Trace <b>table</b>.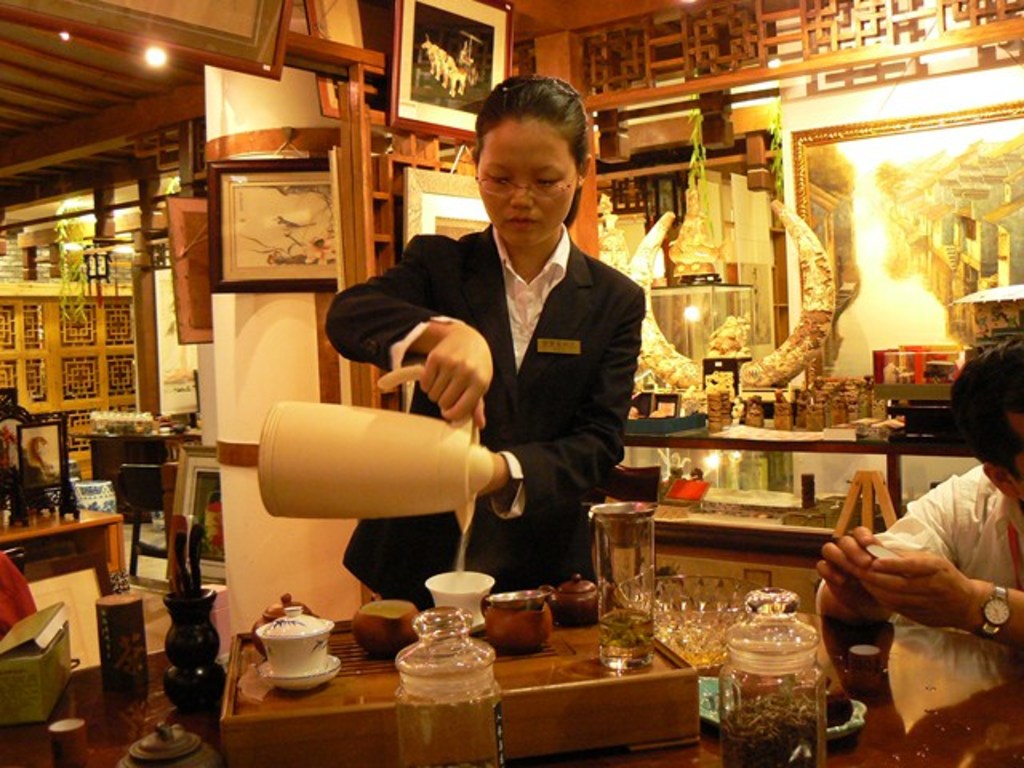
Traced to bbox(616, 395, 994, 507).
